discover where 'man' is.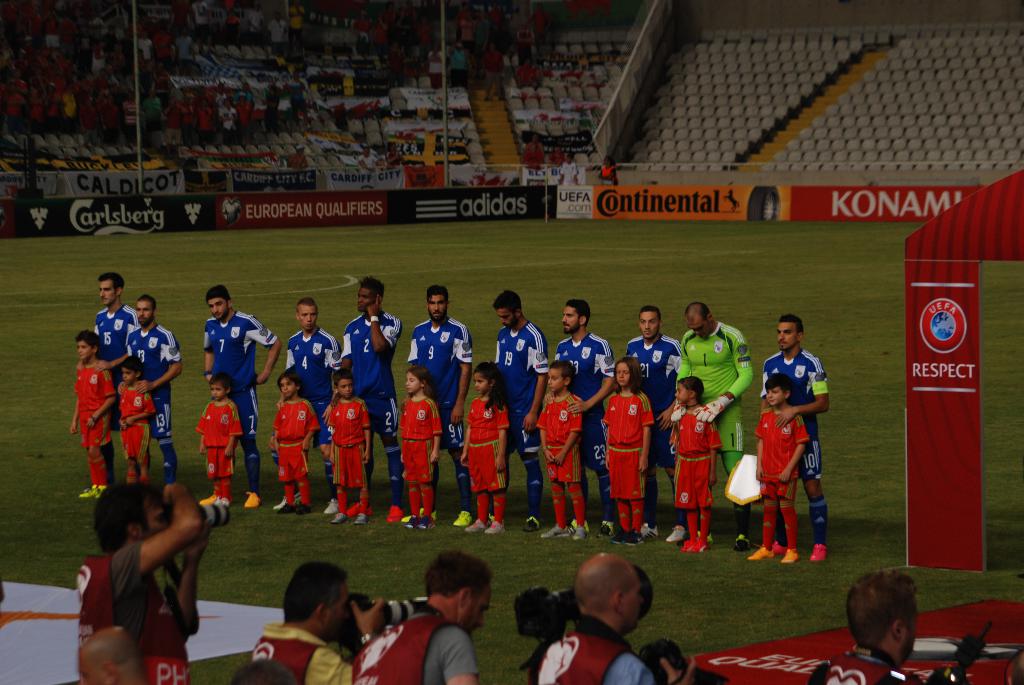
Discovered at locate(73, 480, 200, 684).
